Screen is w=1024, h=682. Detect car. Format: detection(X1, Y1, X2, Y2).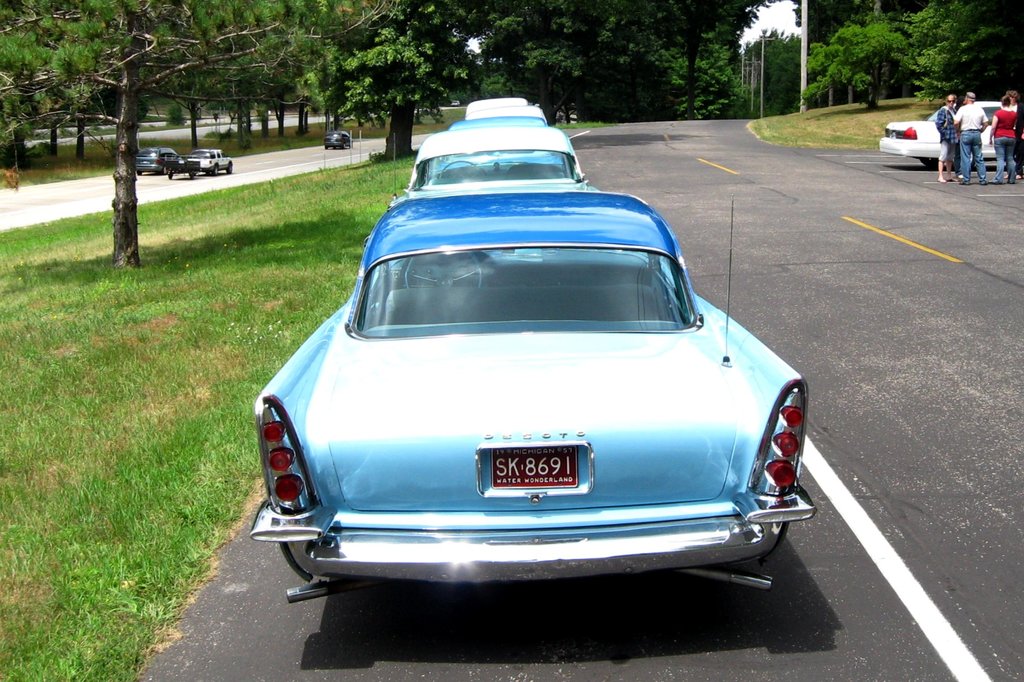
detection(251, 120, 799, 647).
